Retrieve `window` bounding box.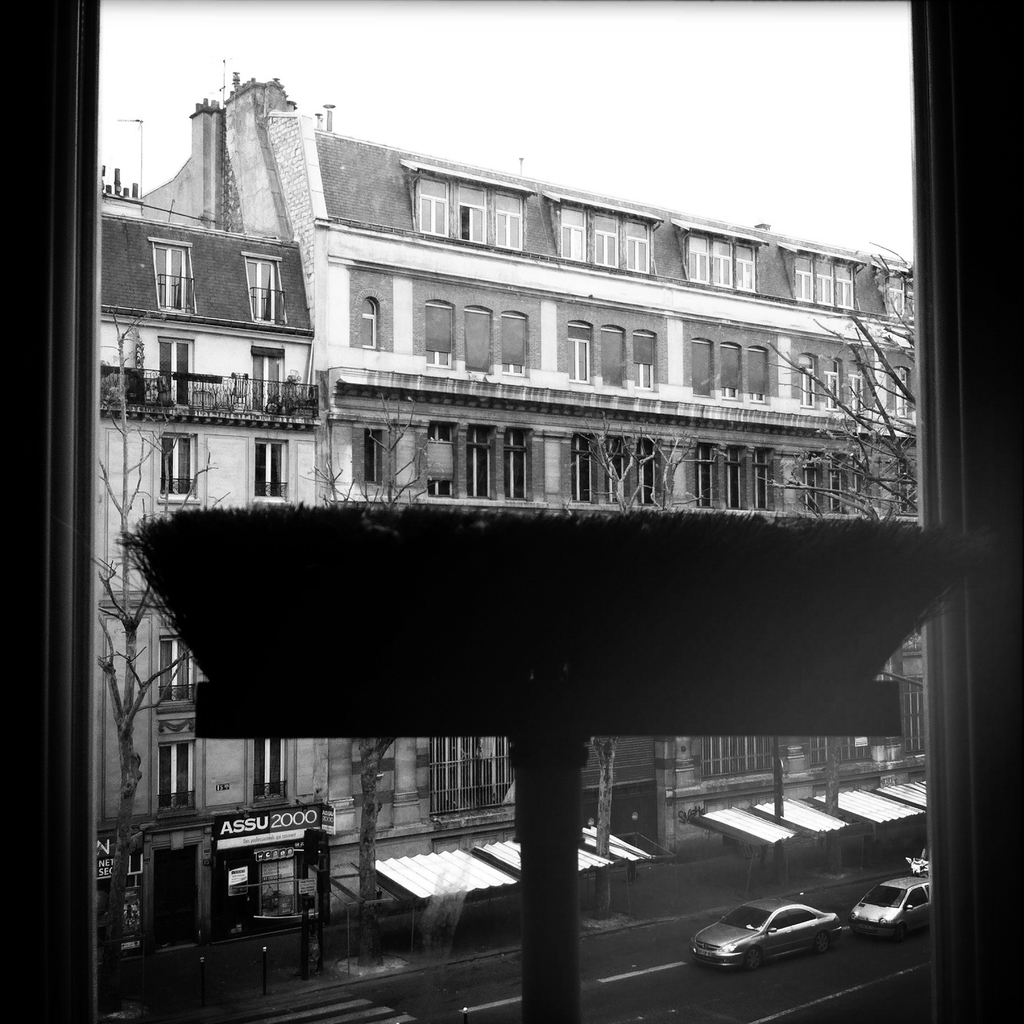
Bounding box: 147:224:274:318.
